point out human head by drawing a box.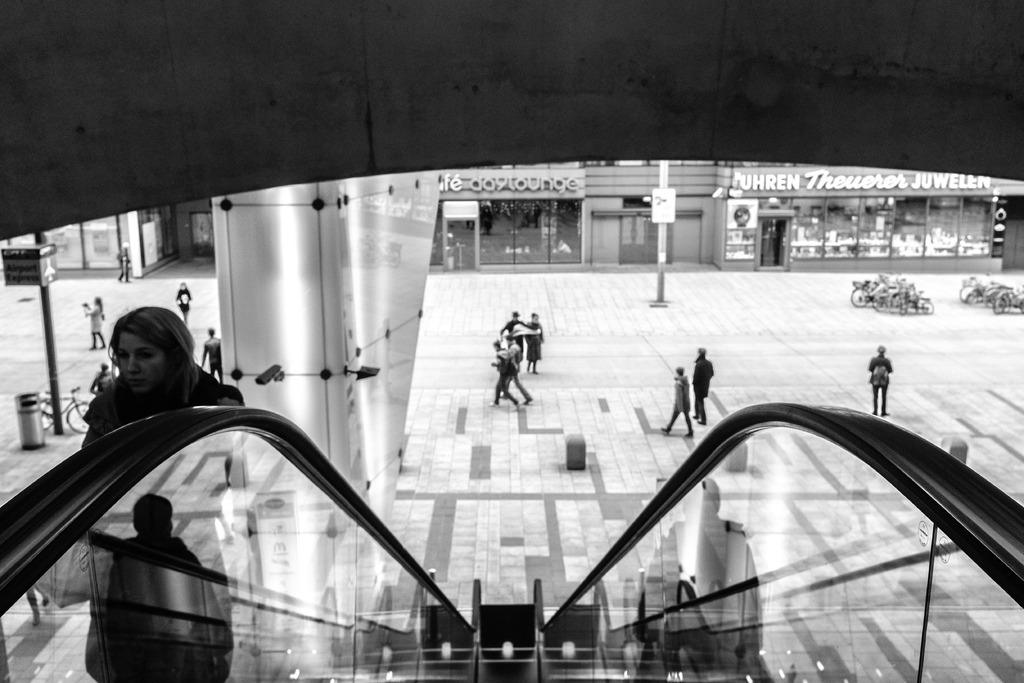
rect(137, 494, 173, 539).
